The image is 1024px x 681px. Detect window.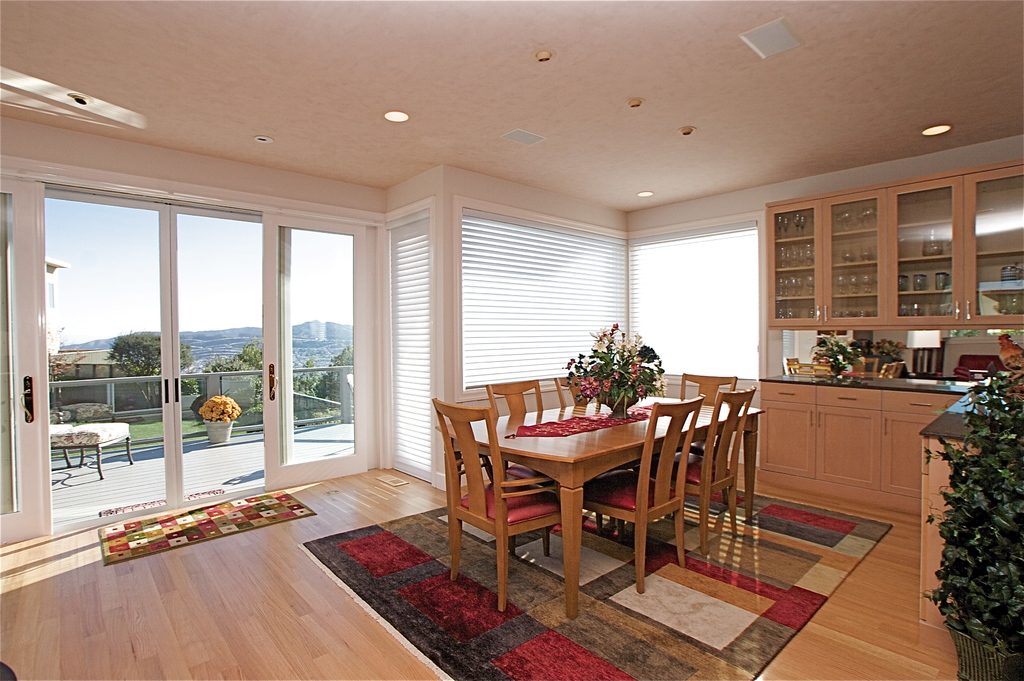
Detection: x1=281, y1=227, x2=355, y2=468.
